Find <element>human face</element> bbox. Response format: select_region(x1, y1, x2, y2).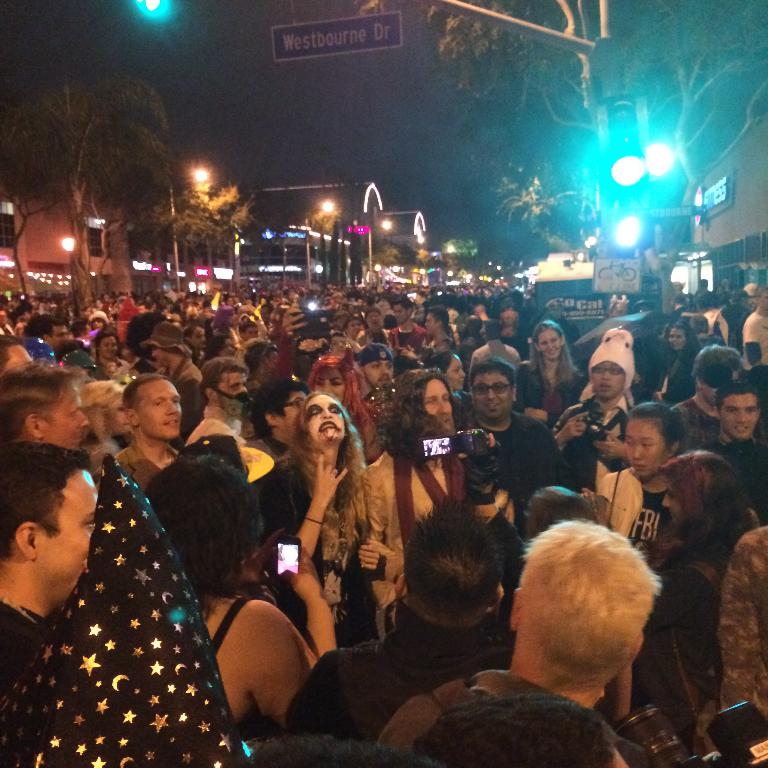
select_region(626, 420, 664, 477).
